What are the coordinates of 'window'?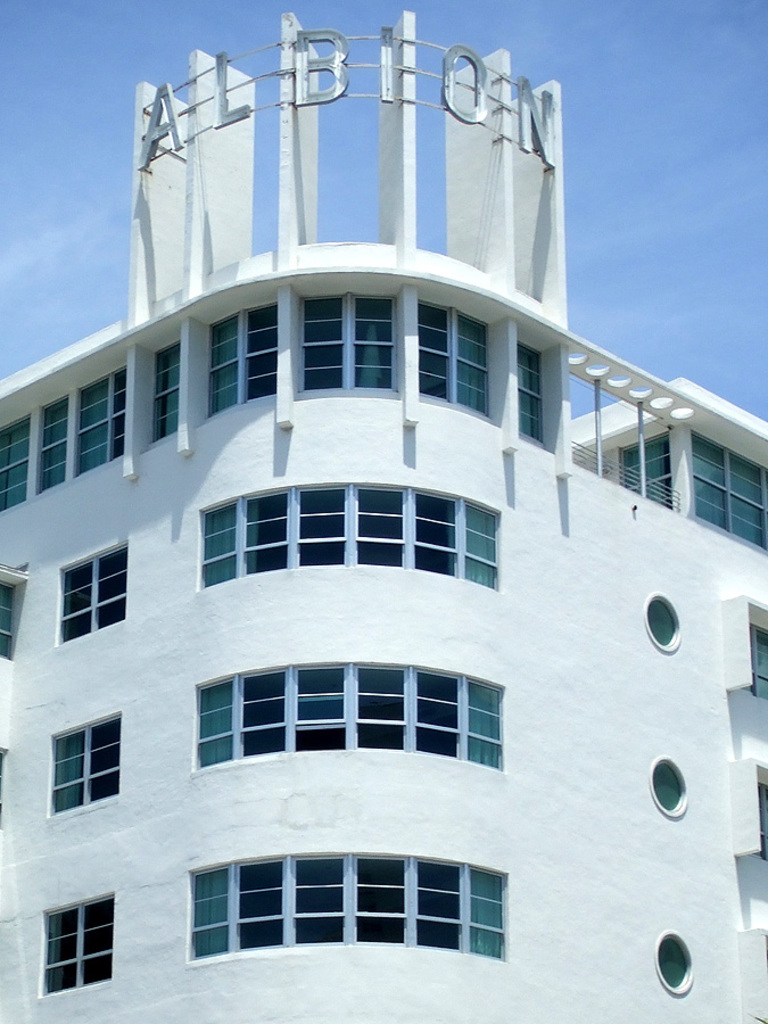
rect(693, 443, 766, 550).
